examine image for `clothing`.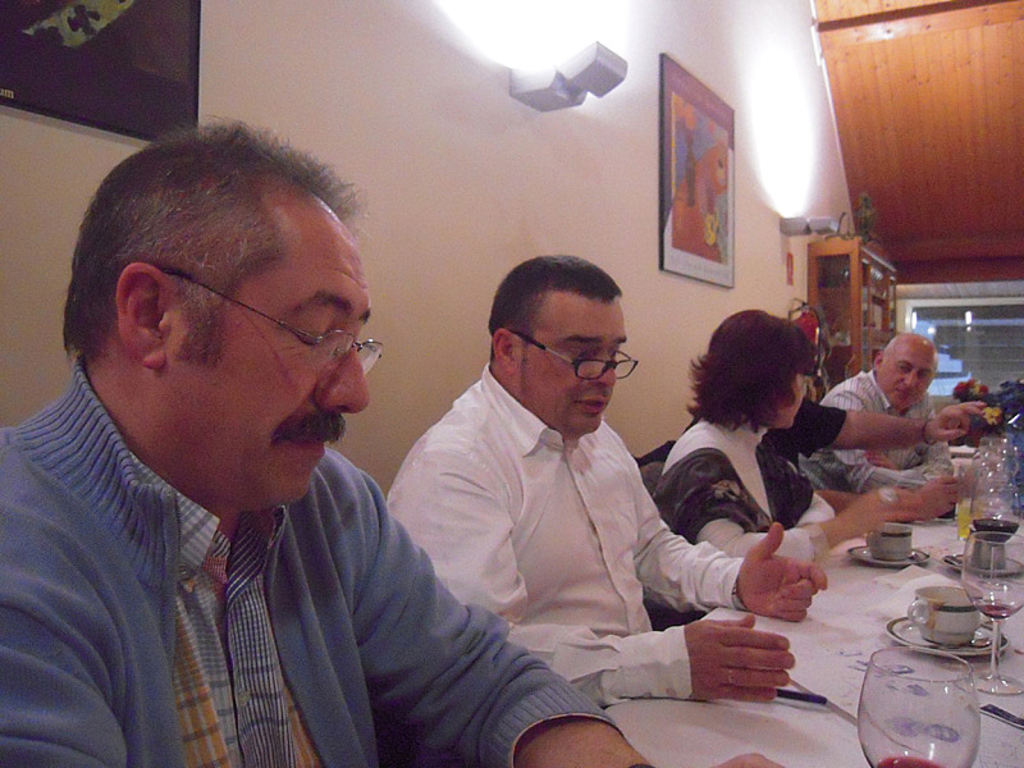
Examination result: left=805, top=357, right=950, bottom=506.
